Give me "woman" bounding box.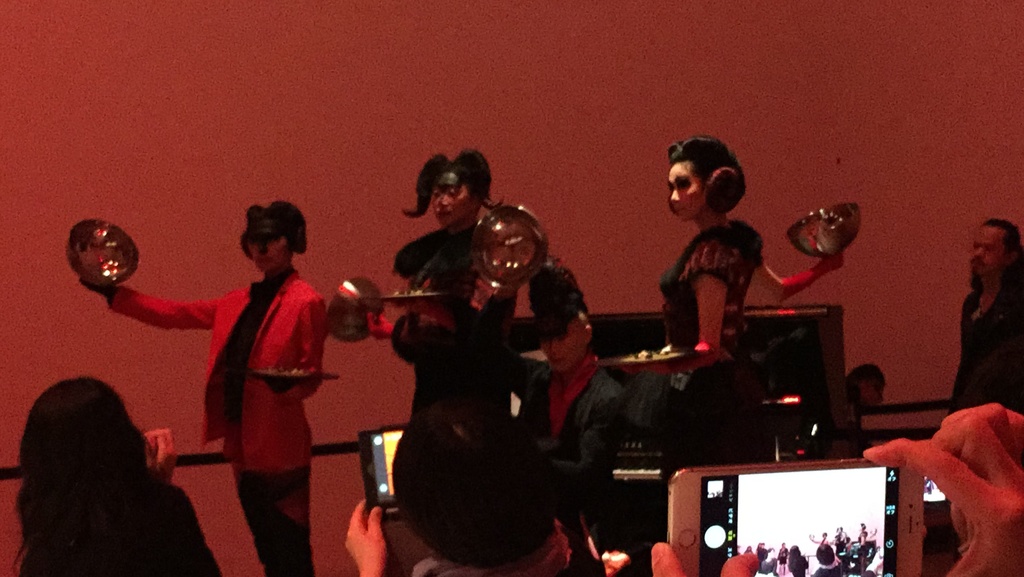
586,138,844,576.
